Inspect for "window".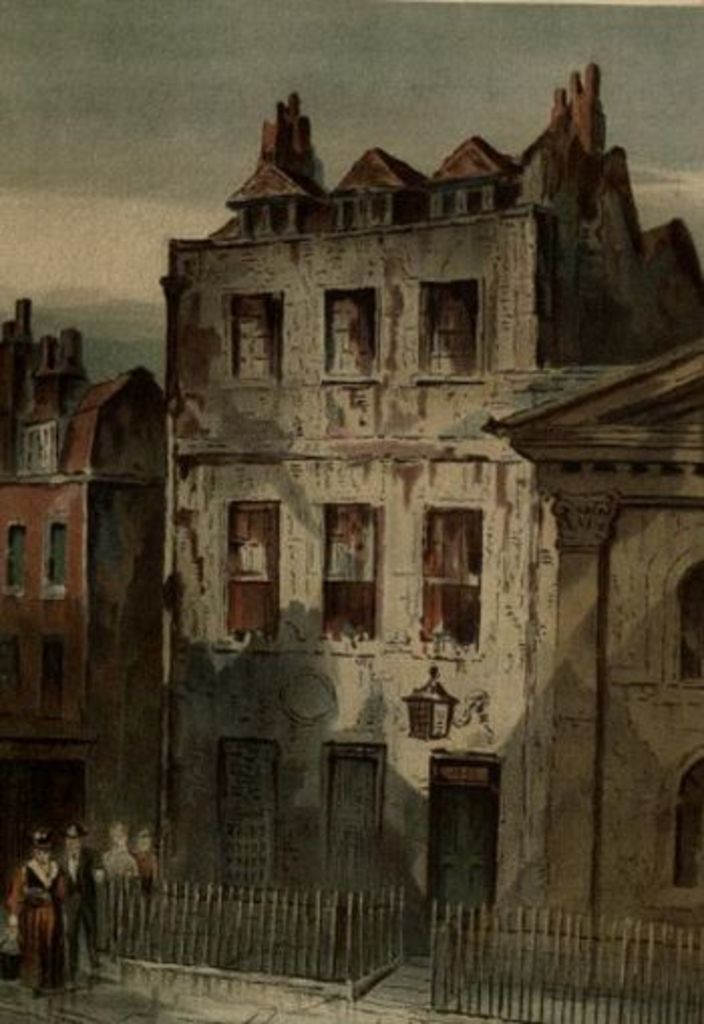
Inspection: (left=410, top=276, right=487, bottom=382).
